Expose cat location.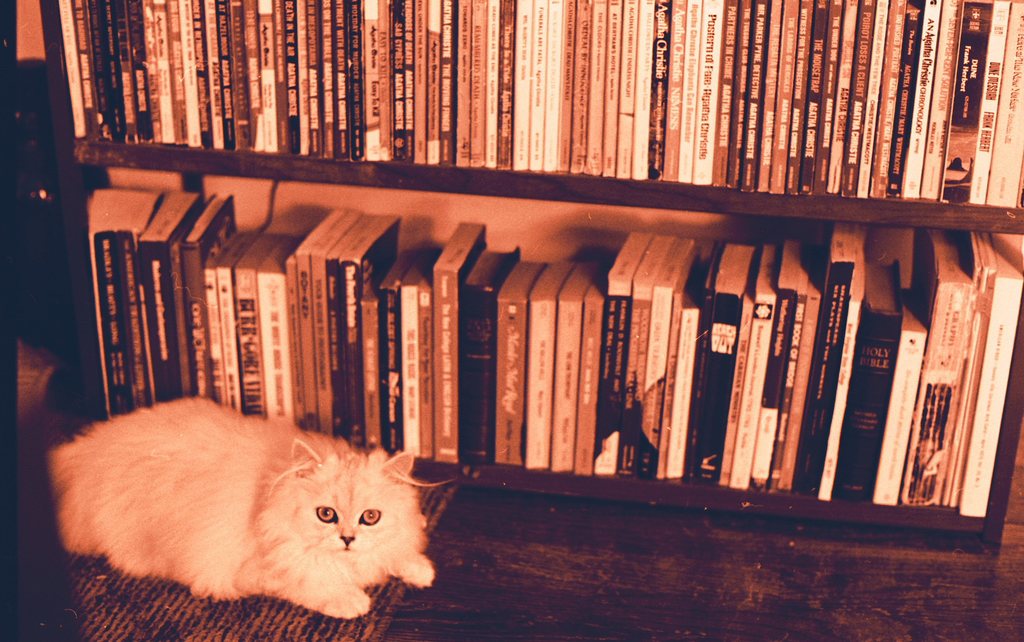
Exposed at (left=47, top=399, right=446, bottom=628).
